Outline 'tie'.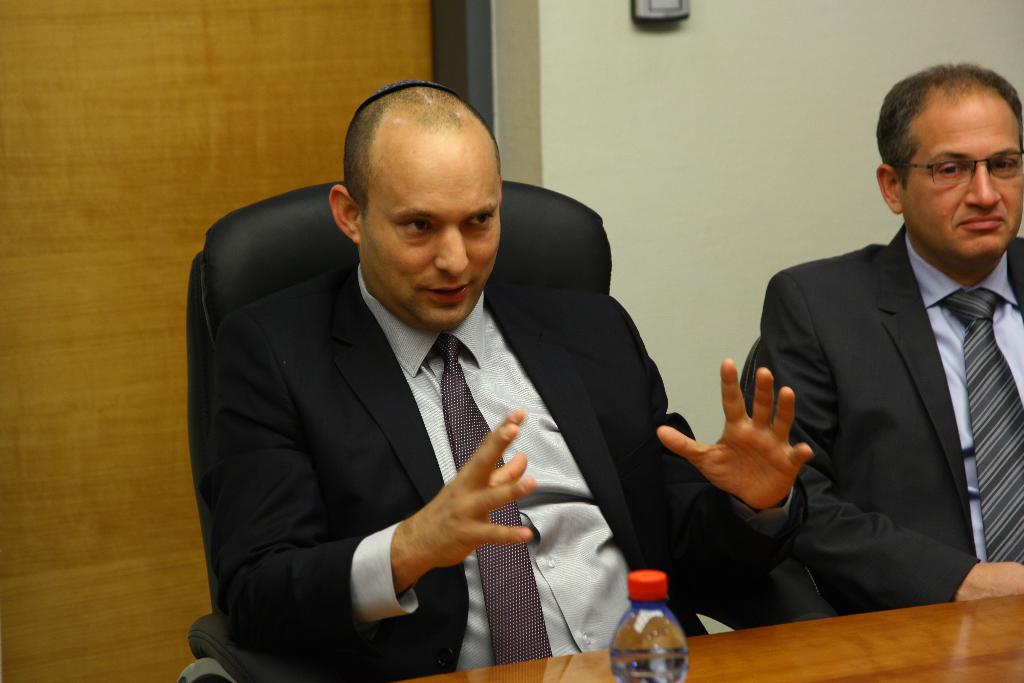
Outline: {"left": 941, "top": 286, "right": 1023, "bottom": 563}.
